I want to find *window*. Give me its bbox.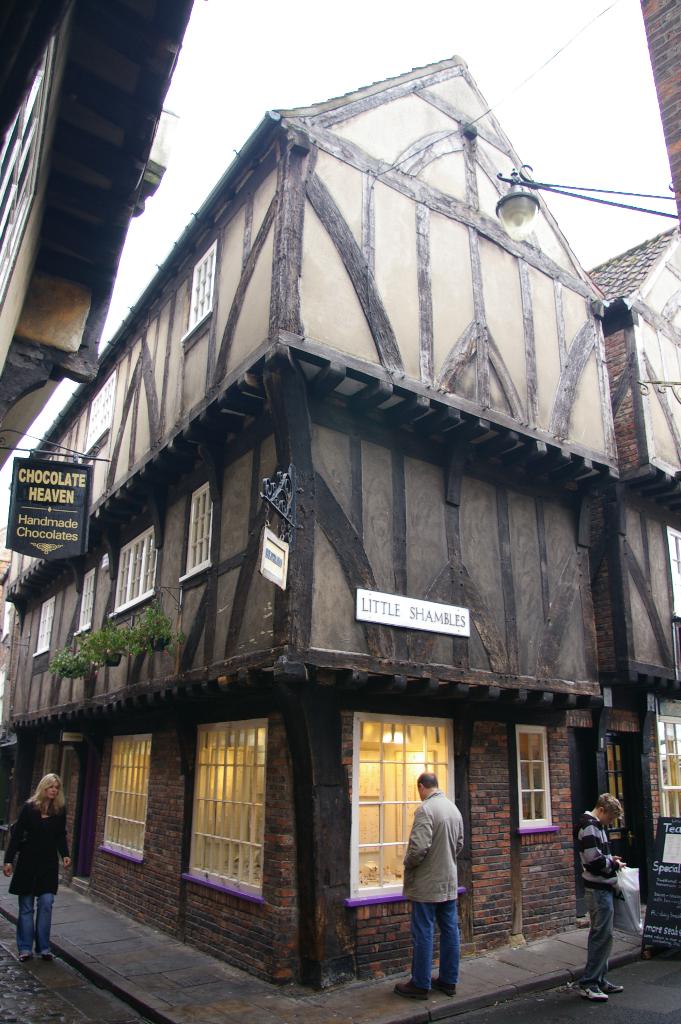
78:570:94:629.
